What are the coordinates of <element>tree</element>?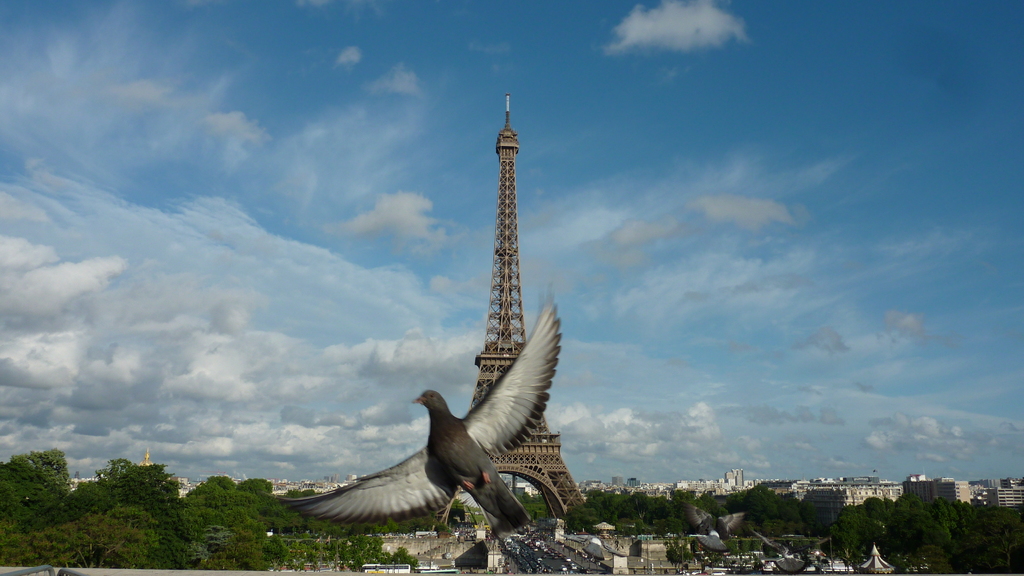
pyautogui.locateOnScreen(802, 485, 854, 544).
